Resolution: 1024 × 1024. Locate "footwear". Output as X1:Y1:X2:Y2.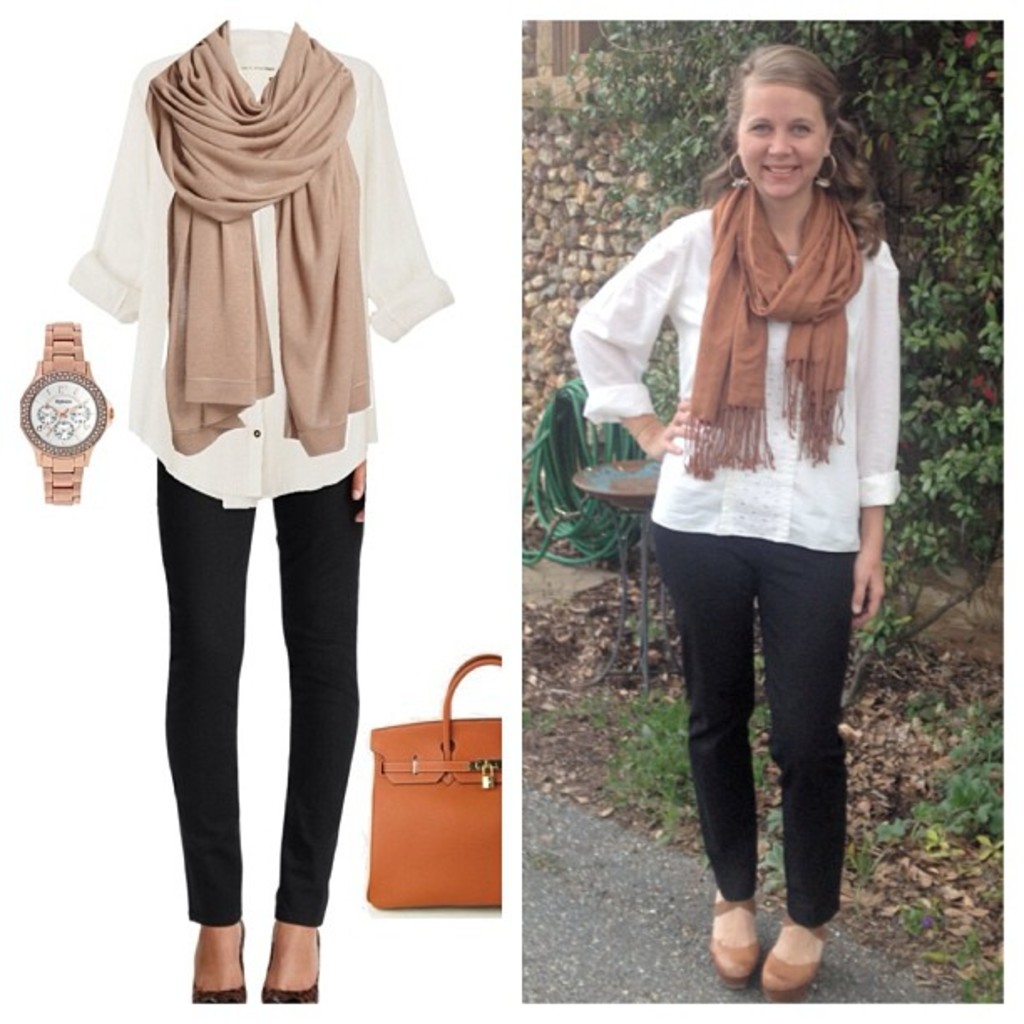
263:915:323:999.
